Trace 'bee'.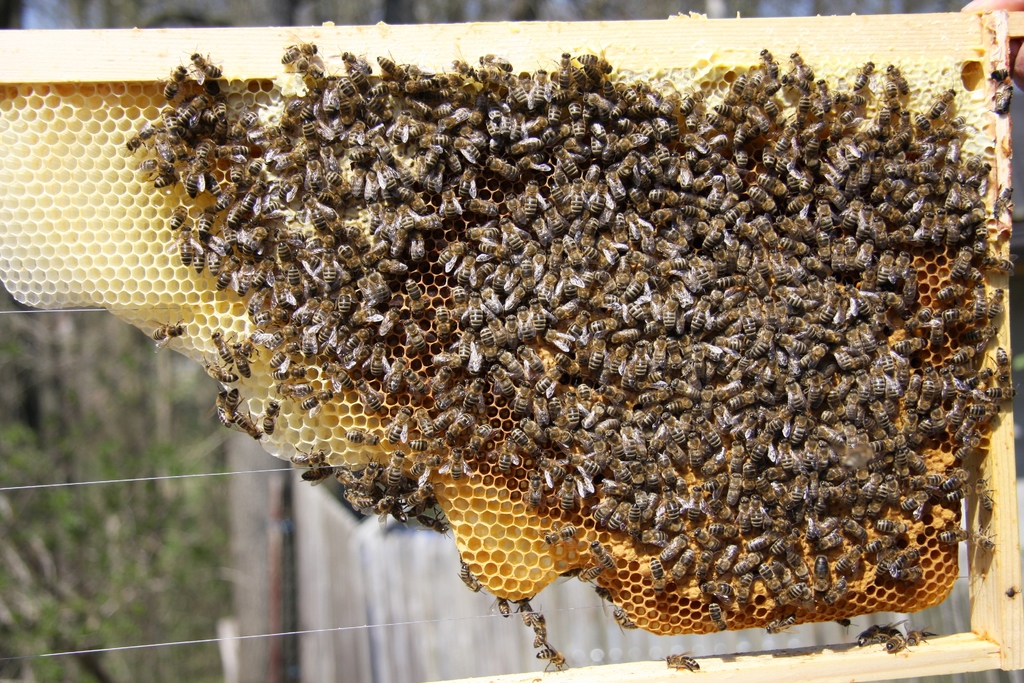
Traced to (444, 57, 474, 78).
